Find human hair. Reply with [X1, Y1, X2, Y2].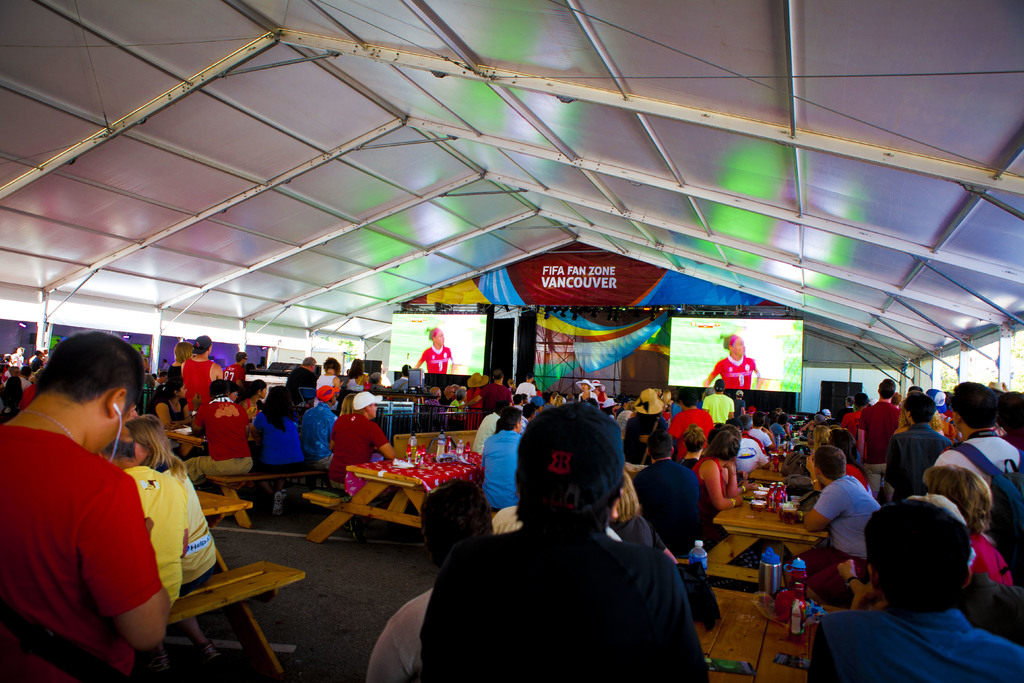
[855, 392, 870, 411].
